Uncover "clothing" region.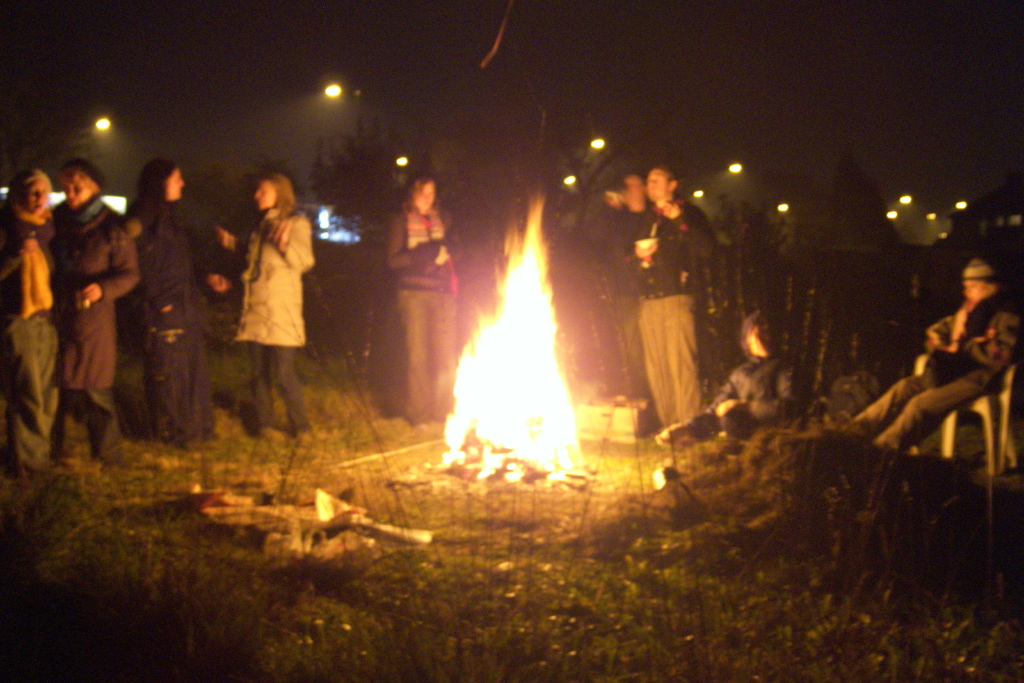
Uncovered: (65,195,127,383).
